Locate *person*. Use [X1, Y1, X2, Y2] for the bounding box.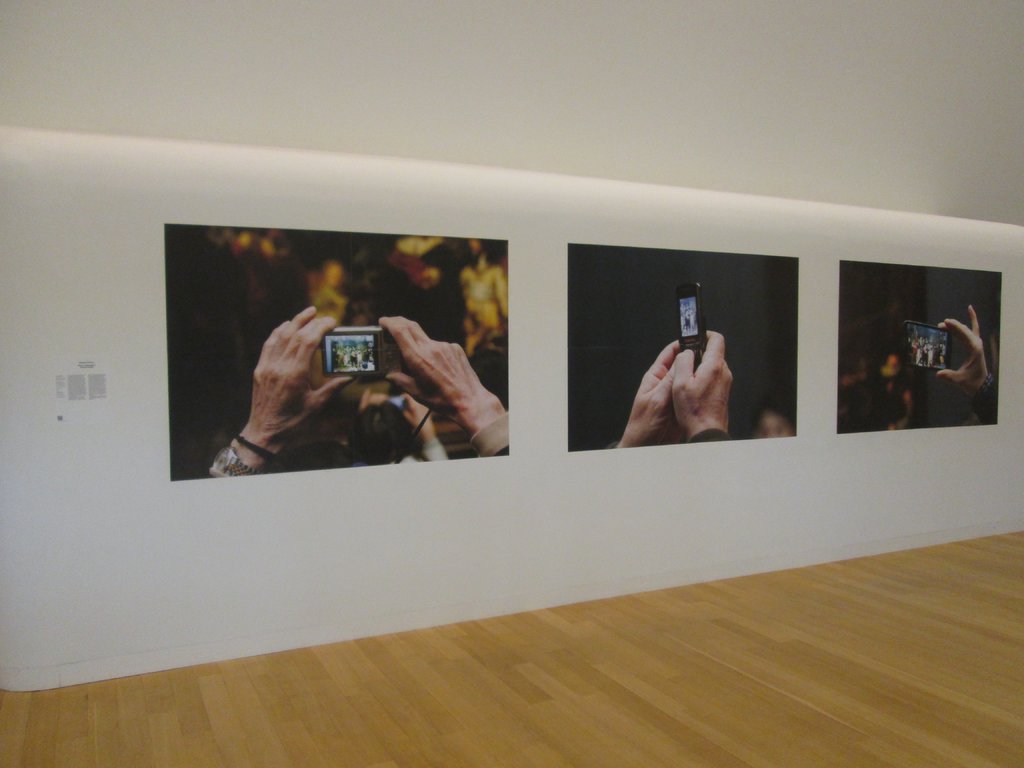
[936, 304, 1002, 428].
